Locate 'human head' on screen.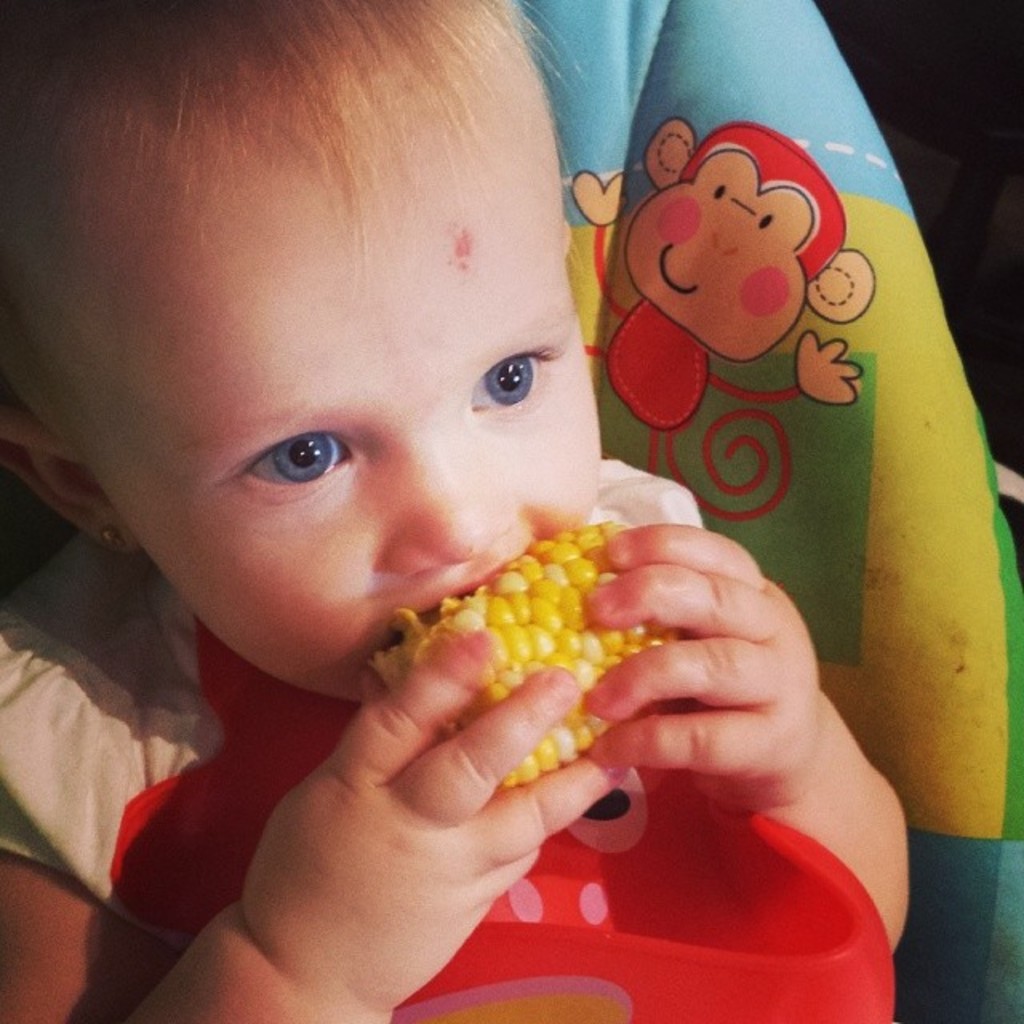
On screen at select_region(5, 0, 579, 693).
